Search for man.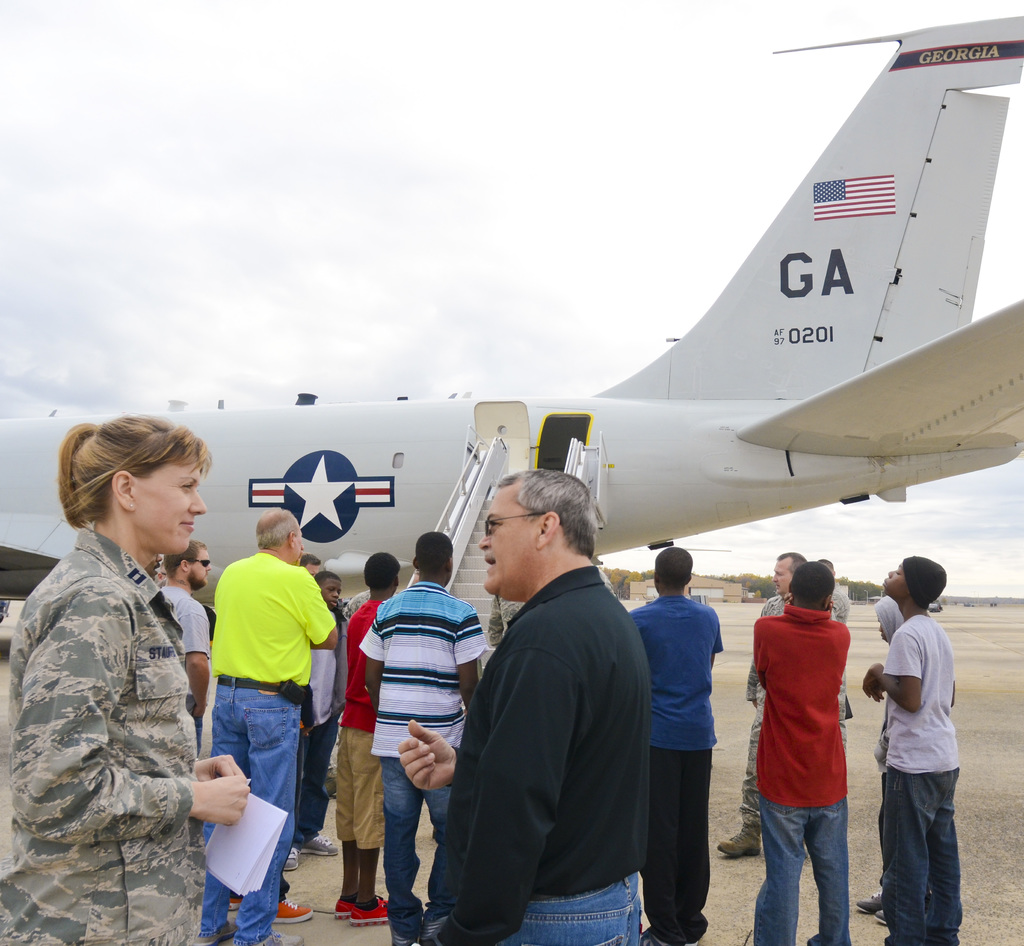
Found at BBox(444, 479, 684, 945).
